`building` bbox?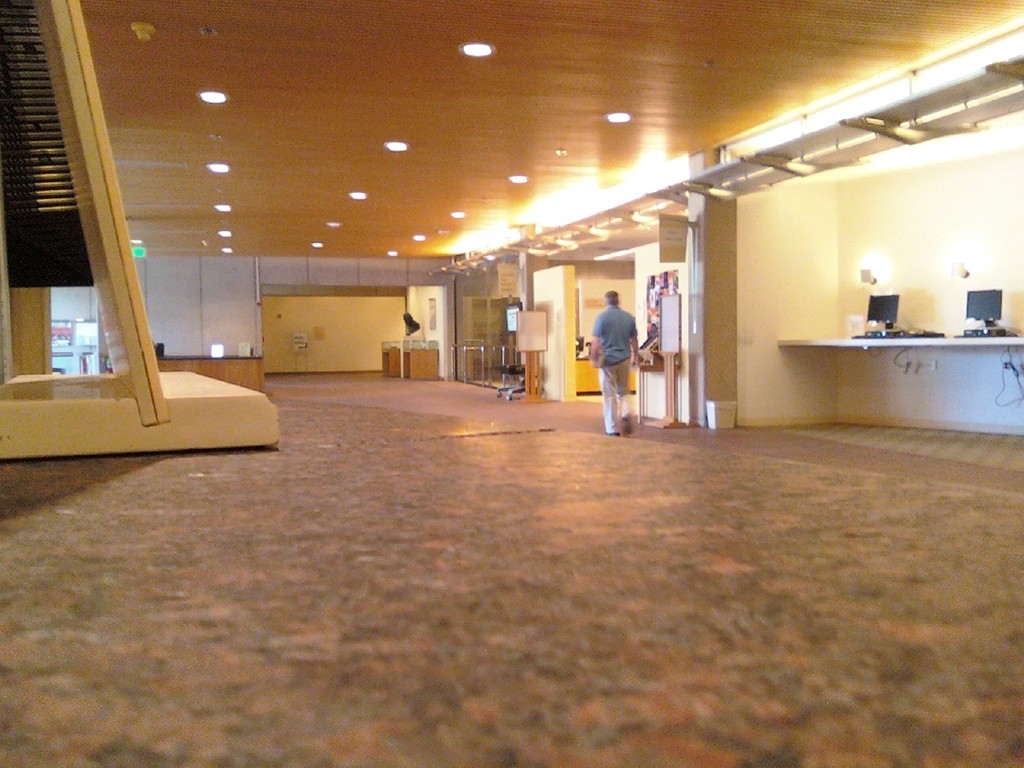
left=0, top=0, right=1023, bottom=767
